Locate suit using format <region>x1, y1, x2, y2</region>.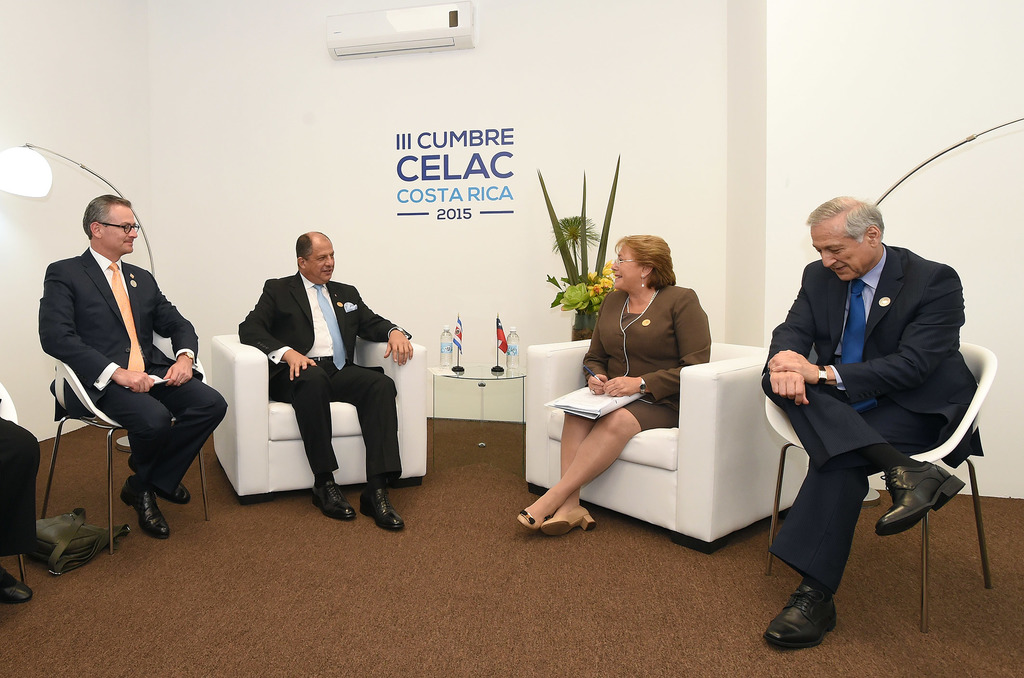
<region>760, 247, 980, 591</region>.
